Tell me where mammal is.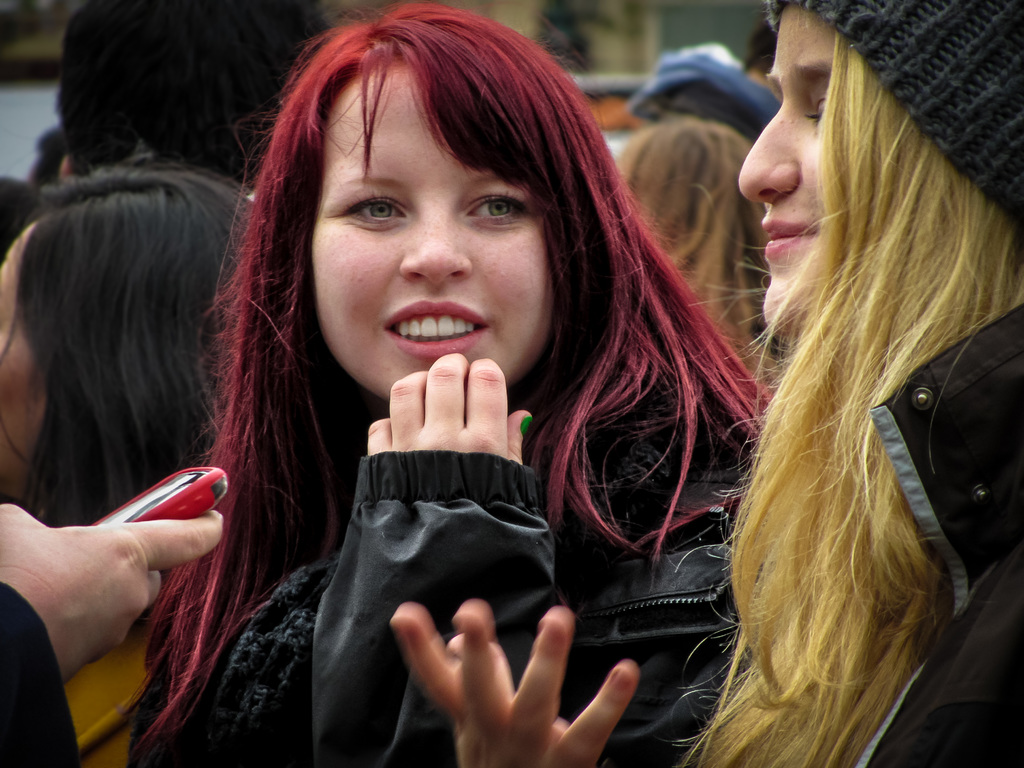
mammal is at [1,494,225,767].
